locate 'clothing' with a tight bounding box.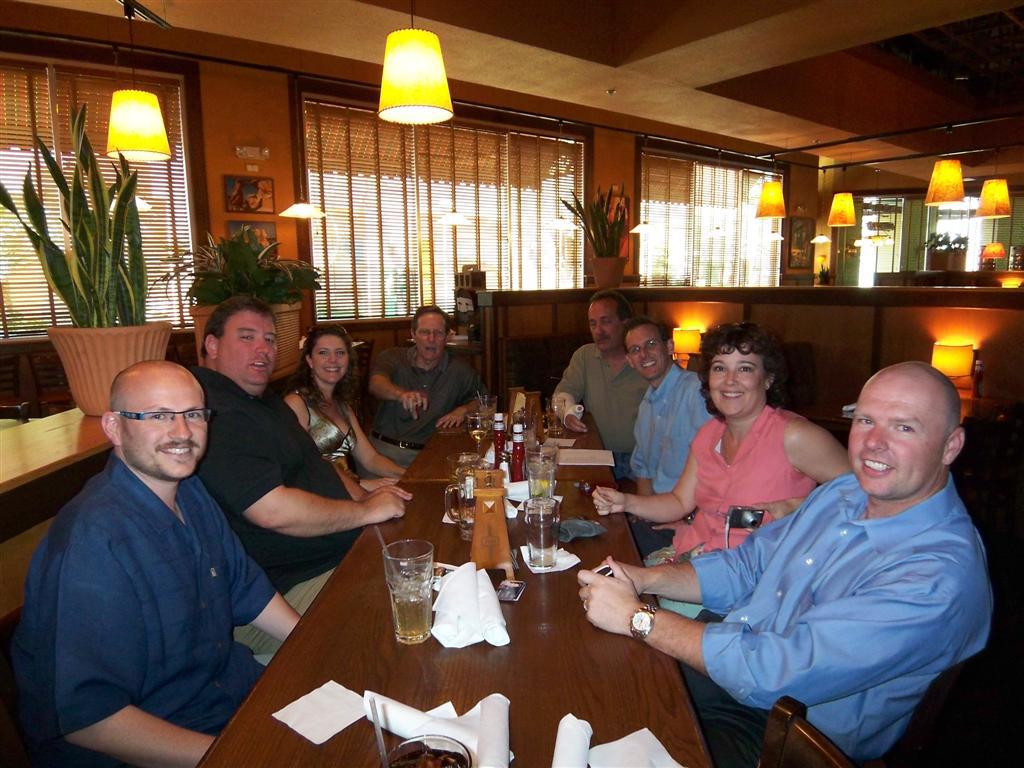
(left=555, top=348, right=649, bottom=485).
